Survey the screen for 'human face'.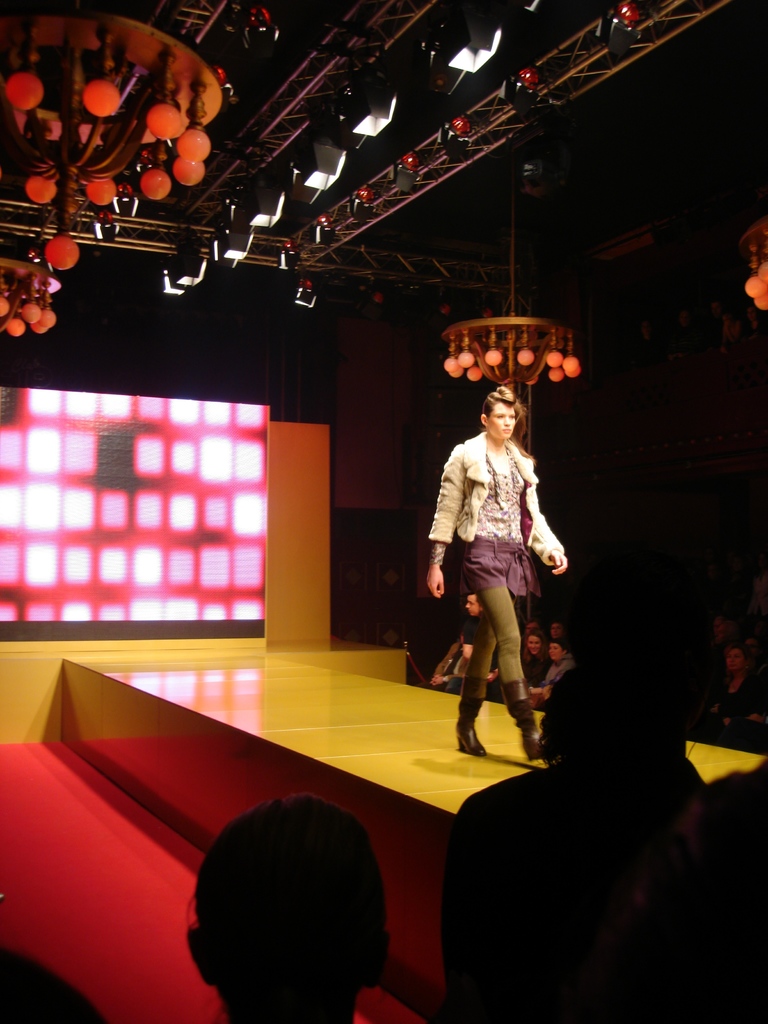
Survey found: 547 644 566 661.
